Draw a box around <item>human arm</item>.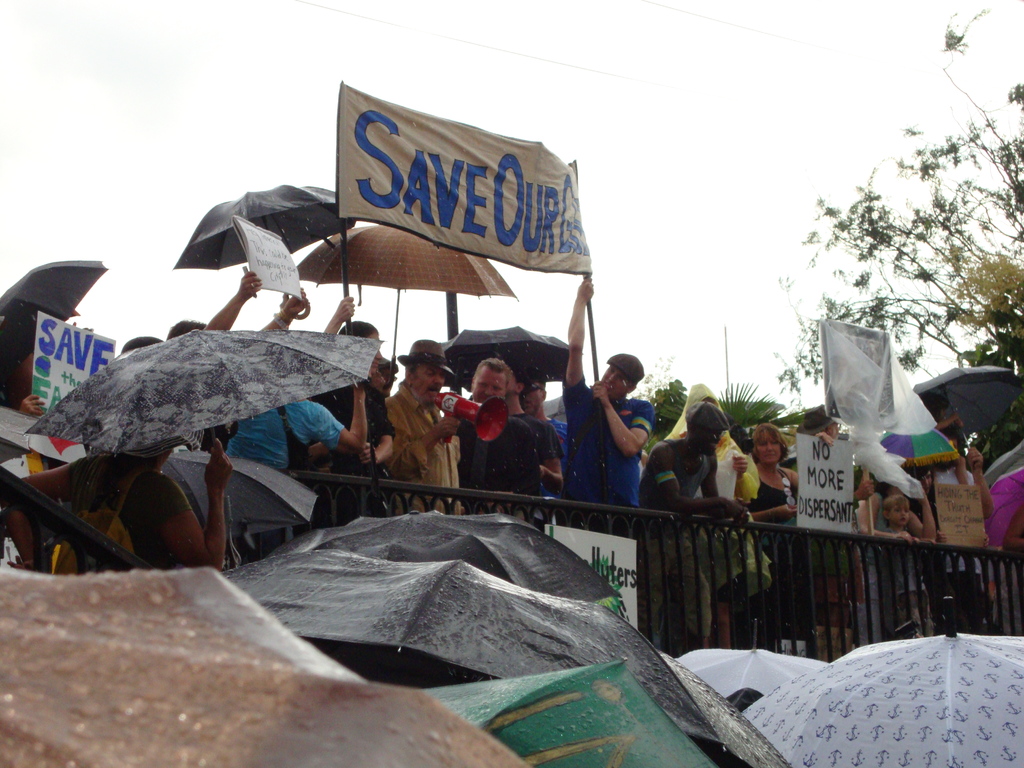
box(291, 386, 369, 460).
